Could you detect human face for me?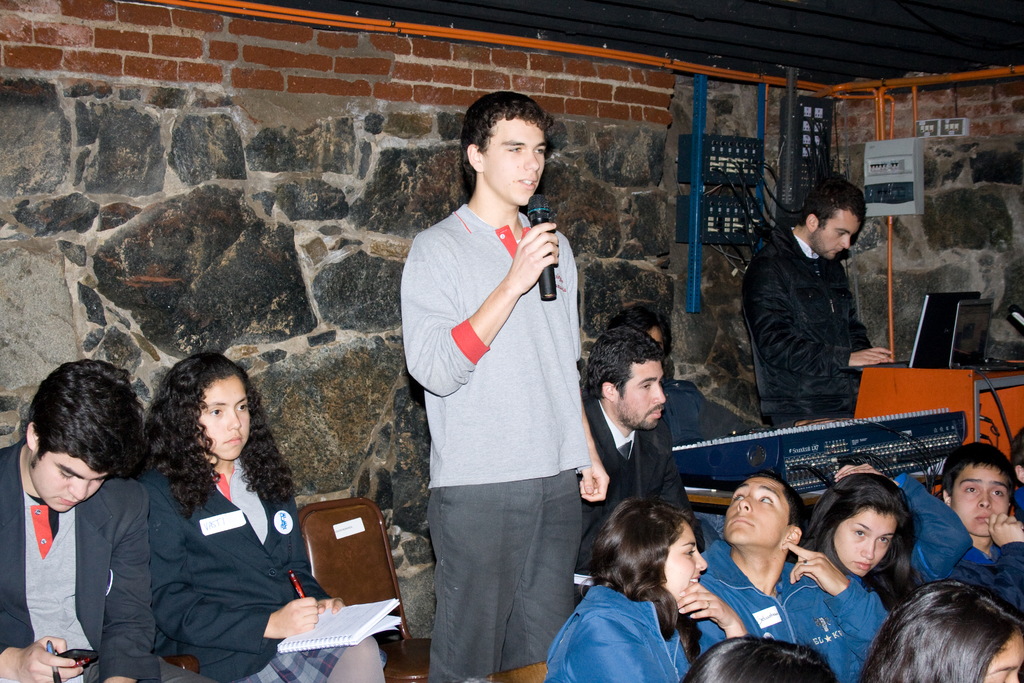
Detection result: detection(955, 467, 1012, 531).
